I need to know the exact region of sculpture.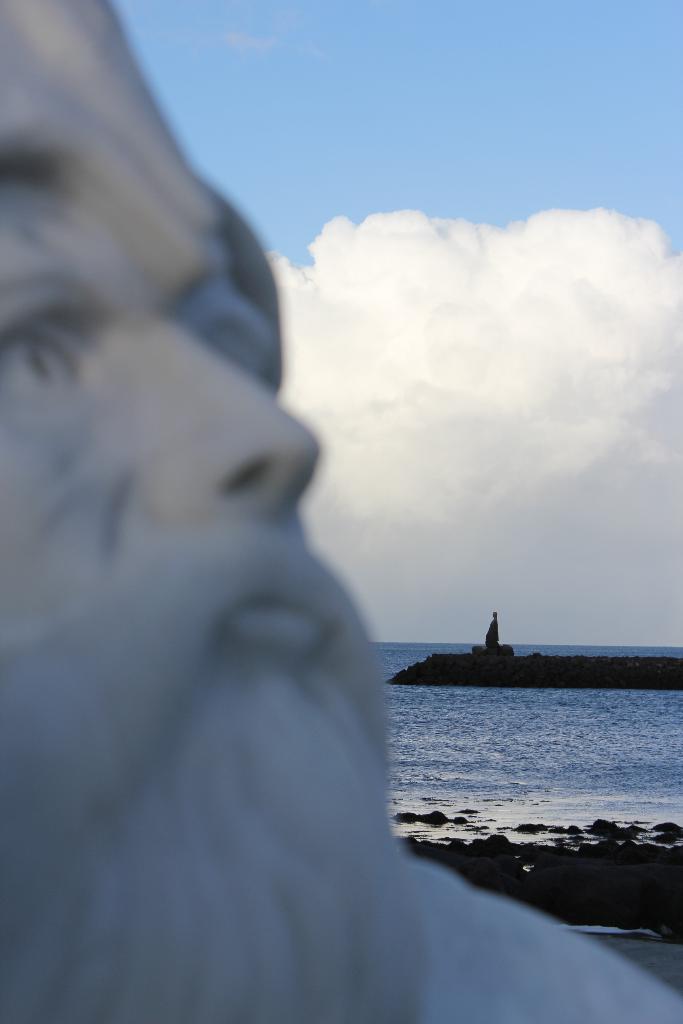
Region: 0 0 682 1023.
